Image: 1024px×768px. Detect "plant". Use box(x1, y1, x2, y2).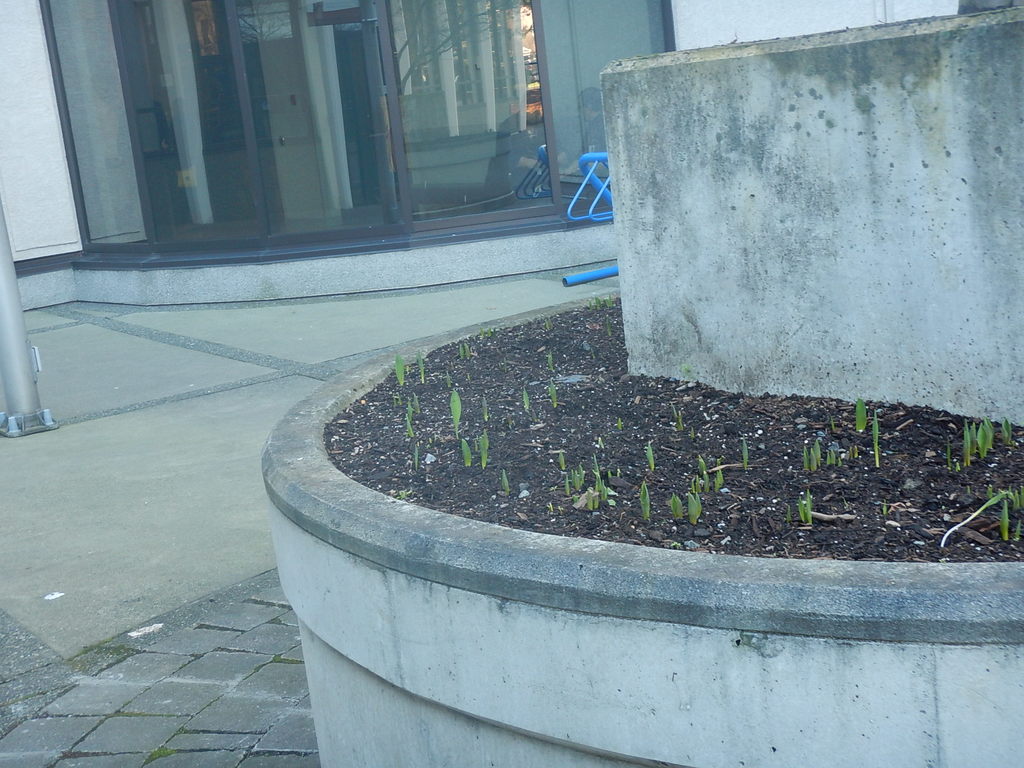
box(1022, 488, 1023, 511).
